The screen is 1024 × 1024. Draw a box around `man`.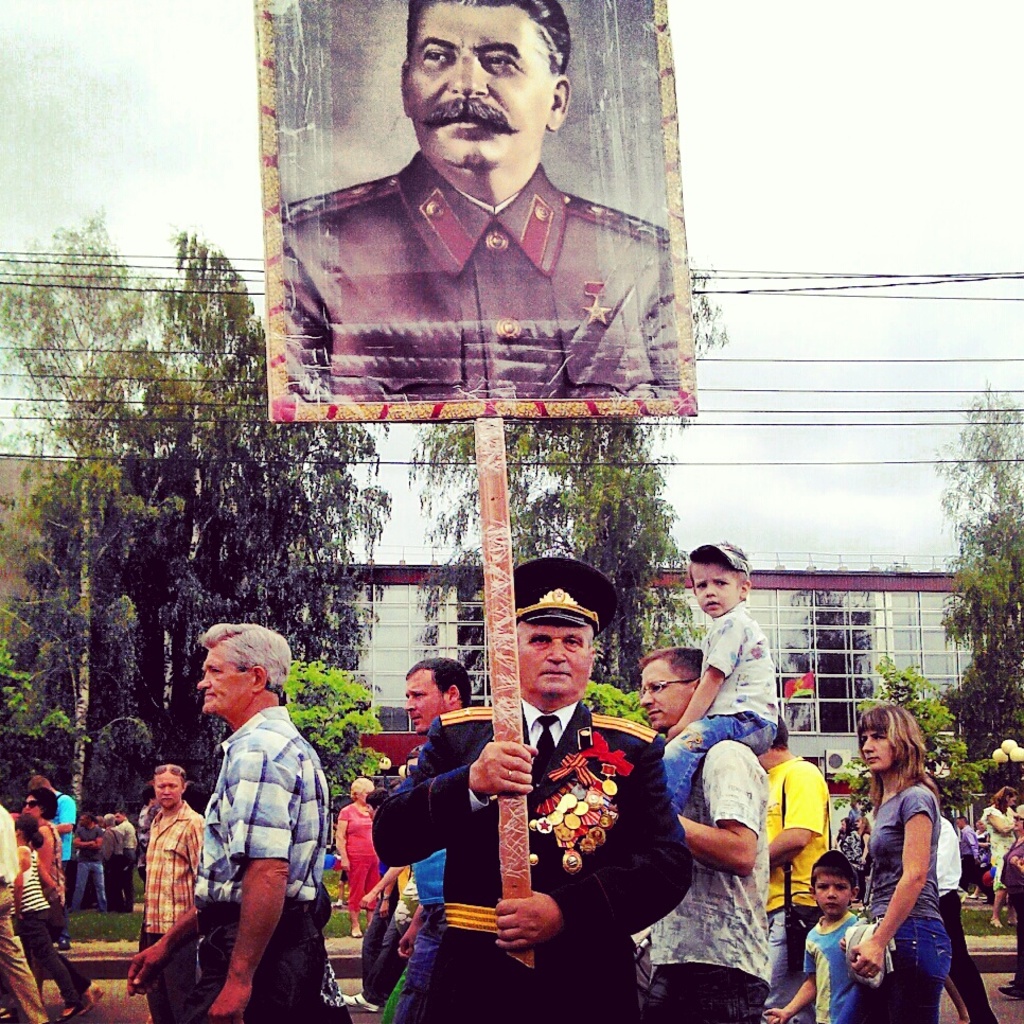
x1=24, y1=776, x2=76, y2=879.
